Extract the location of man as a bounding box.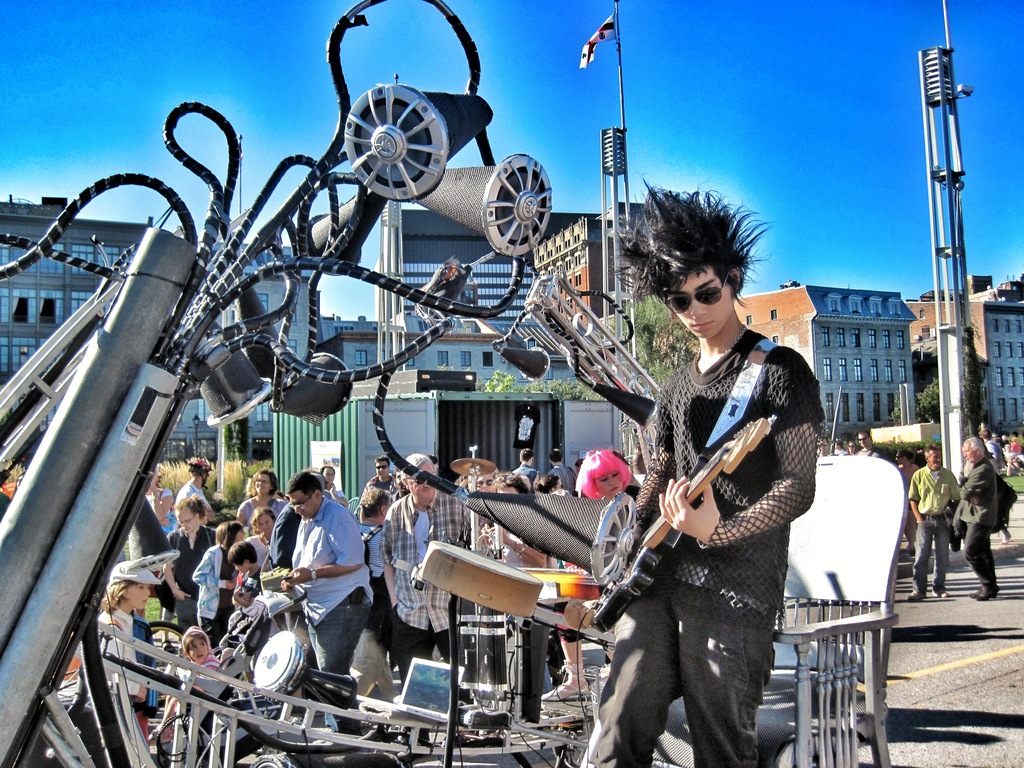
x1=958 y1=438 x2=1006 y2=610.
